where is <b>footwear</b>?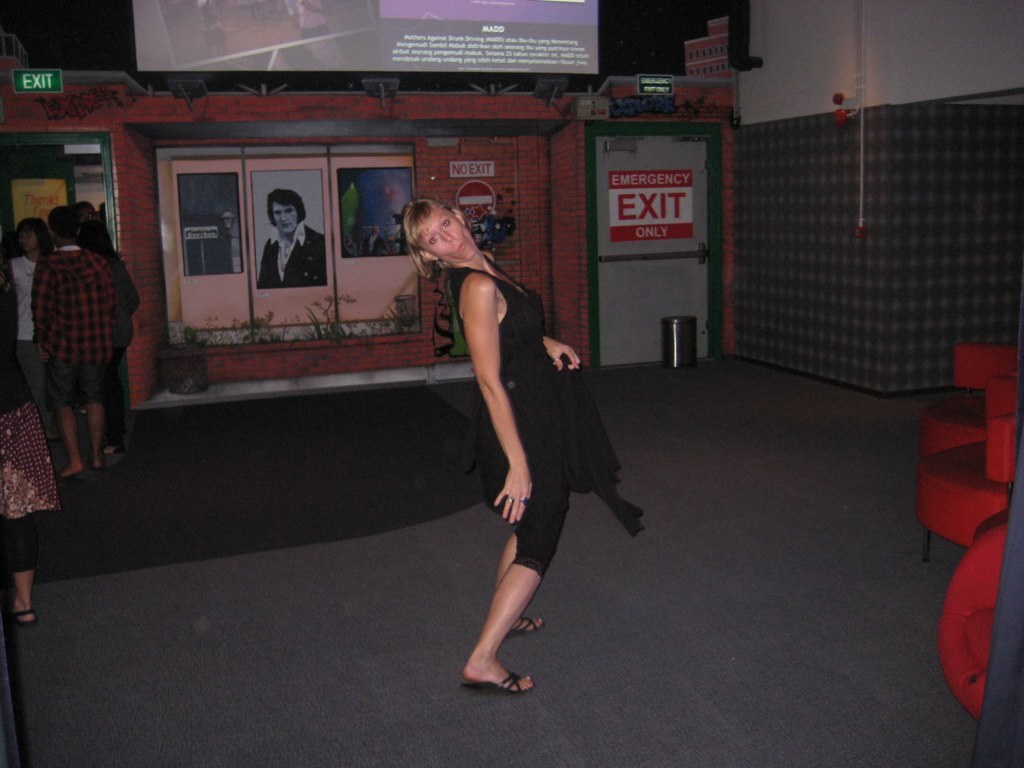
<box>505,615,540,637</box>.
